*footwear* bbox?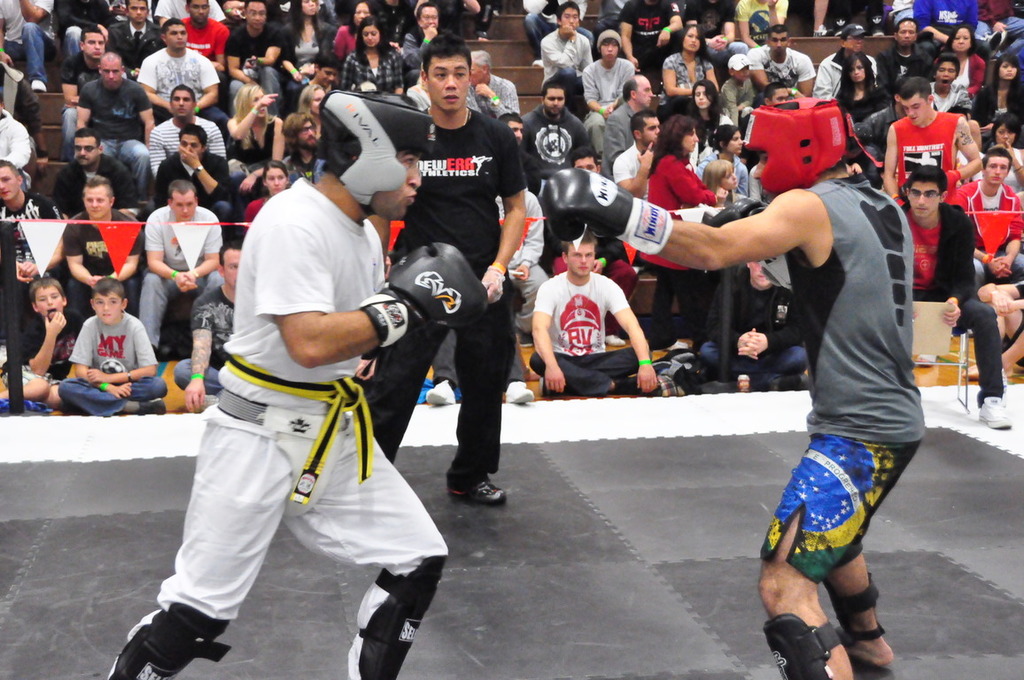
box(504, 382, 531, 403)
